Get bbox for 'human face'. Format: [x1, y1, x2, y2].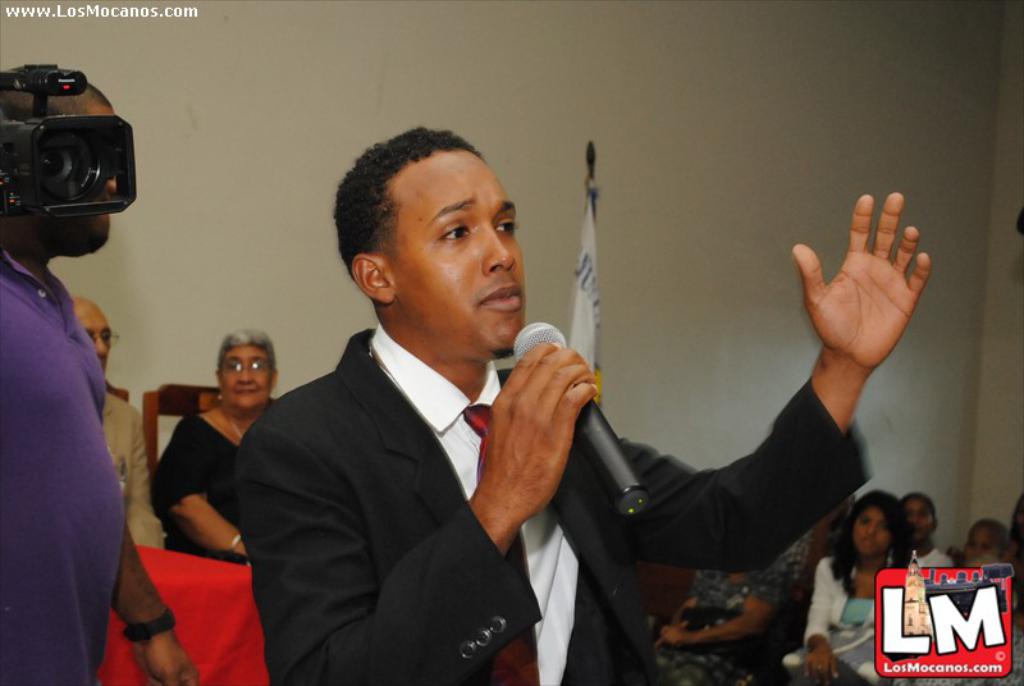
[963, 520, 1005, 559].
